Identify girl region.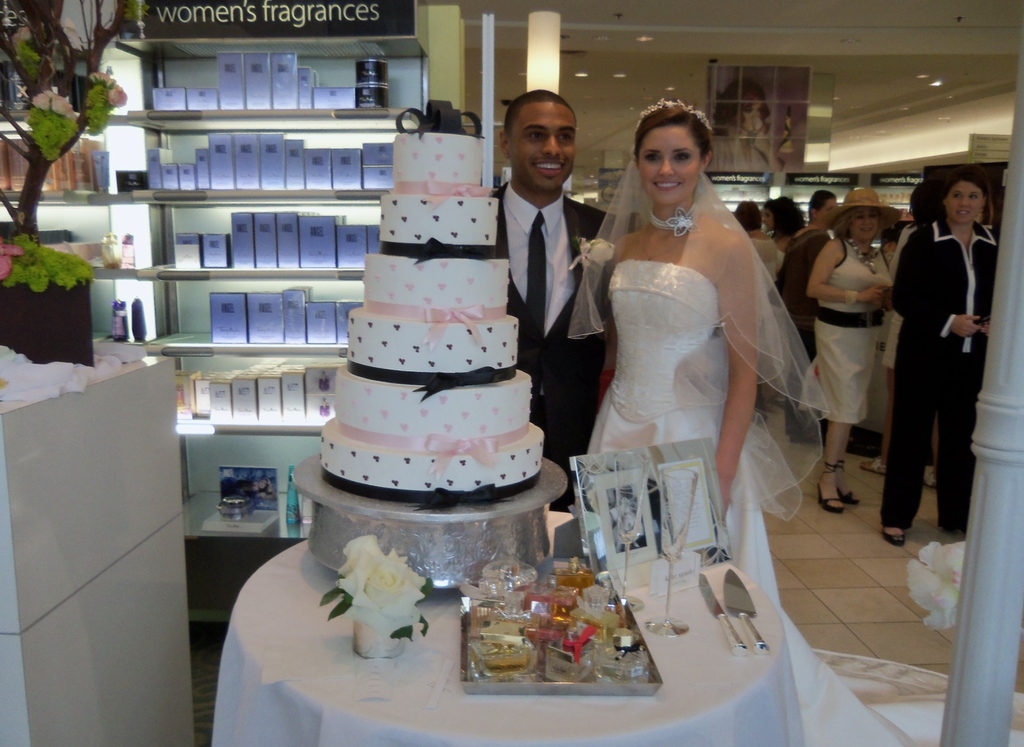
Region: box(569, 104, 829, 627).
